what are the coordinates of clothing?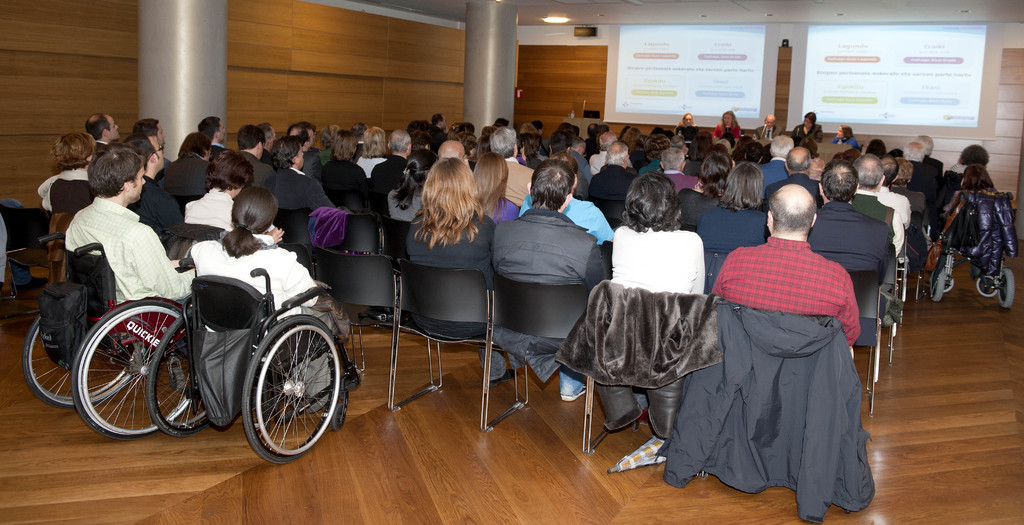
[x1=189, y1=240, x2=345, y2=410].
